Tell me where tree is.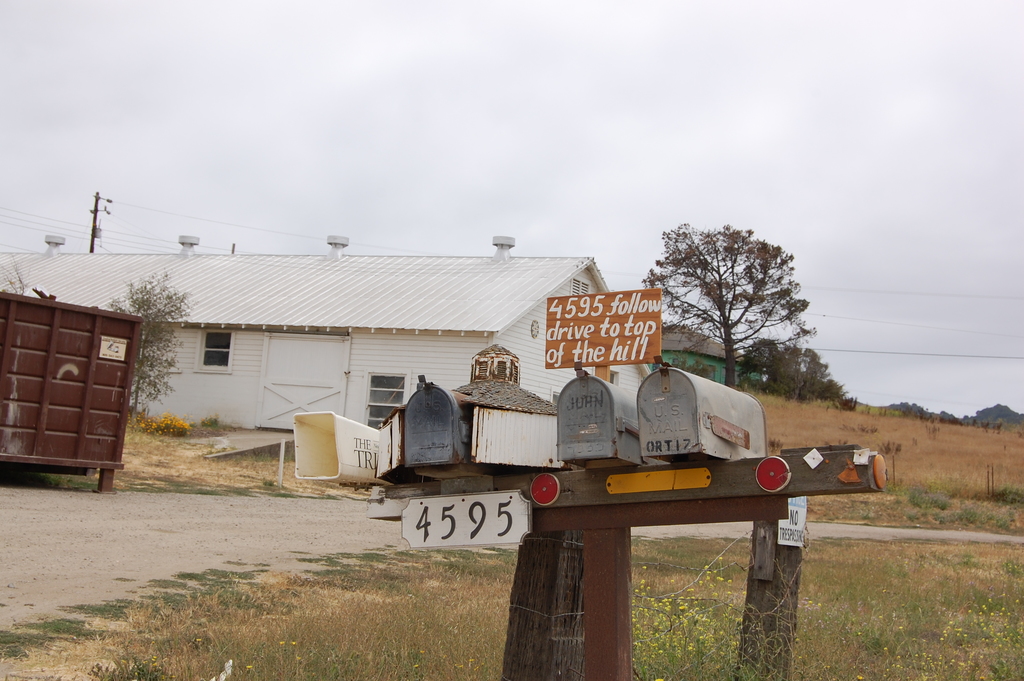
tree is at (left=737, top=334, right=781, bottom=393).
